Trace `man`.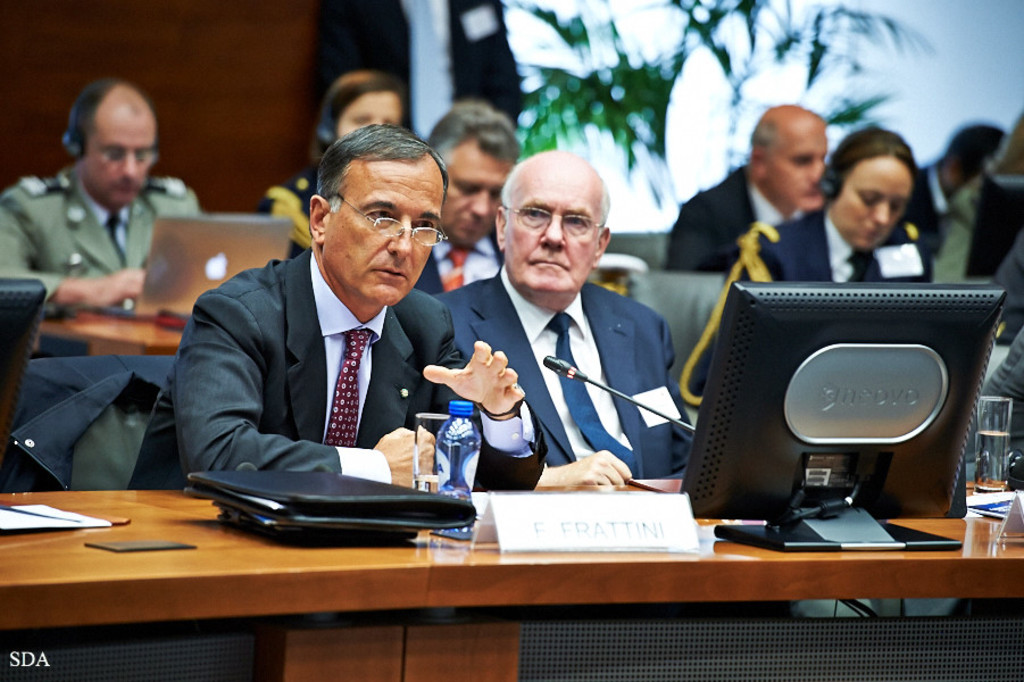
Traced to BBox(406, 102, 514, 307).
